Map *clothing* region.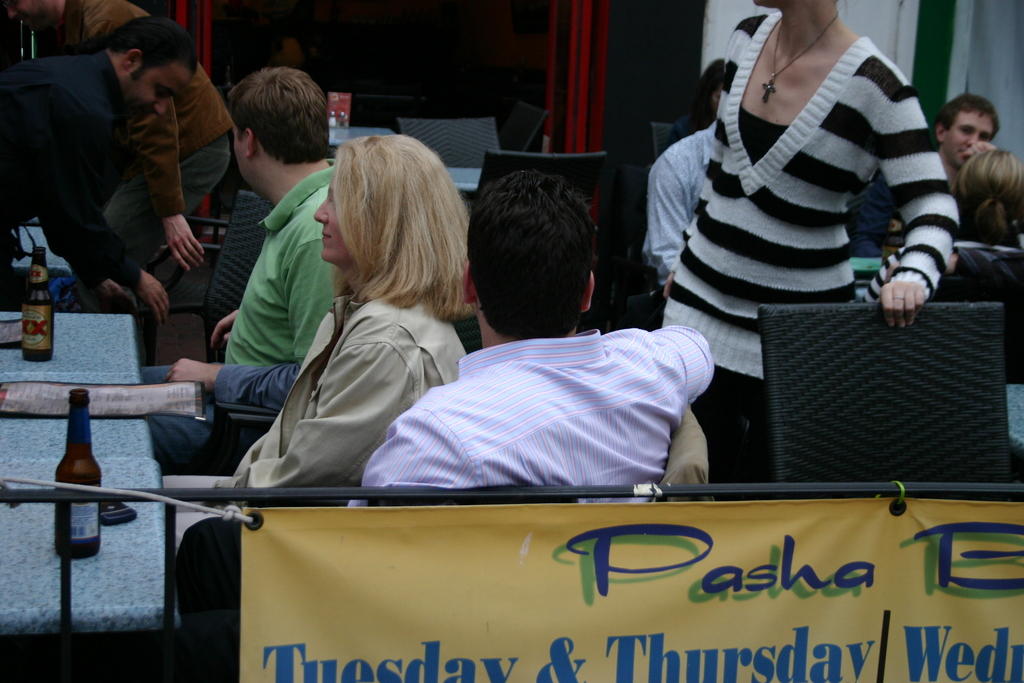
Mapped to select_region(318, 333, 717, 495).
